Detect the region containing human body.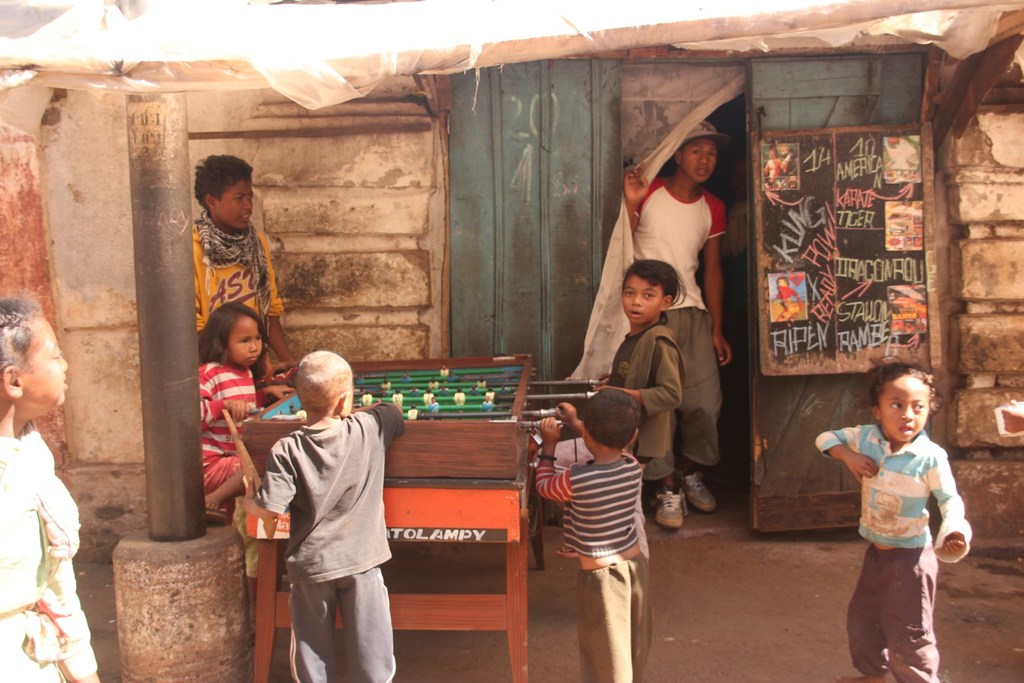
(237, 347, 402, 682).
